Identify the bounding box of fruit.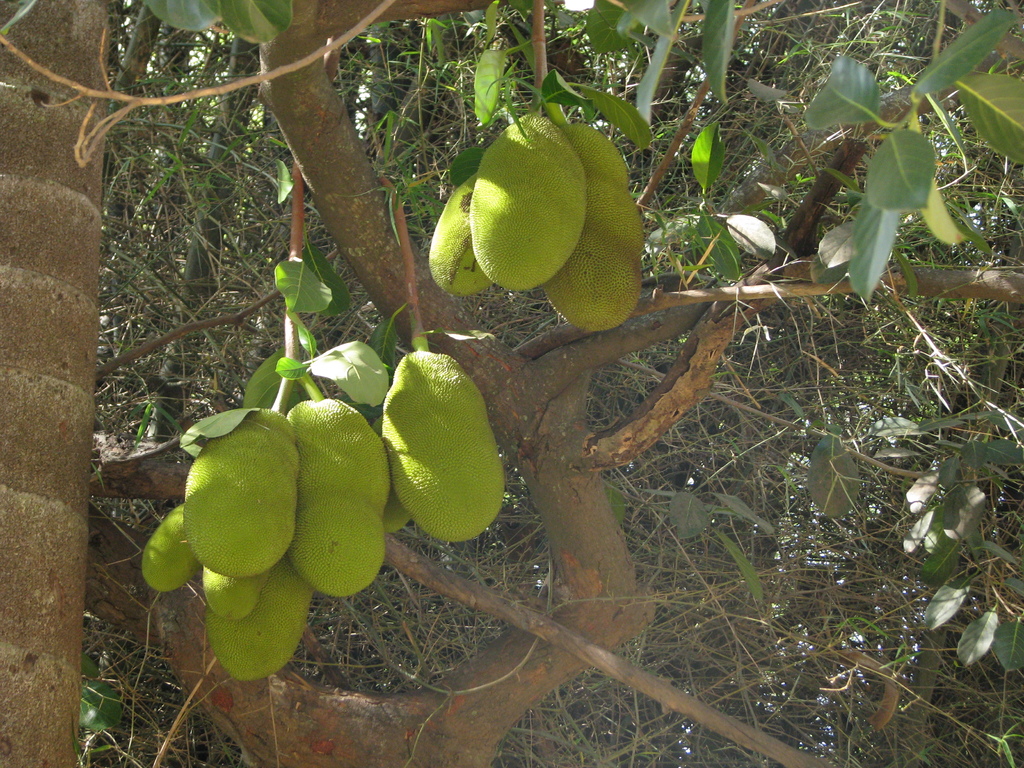
BBox(531, 119, 650, 344).
